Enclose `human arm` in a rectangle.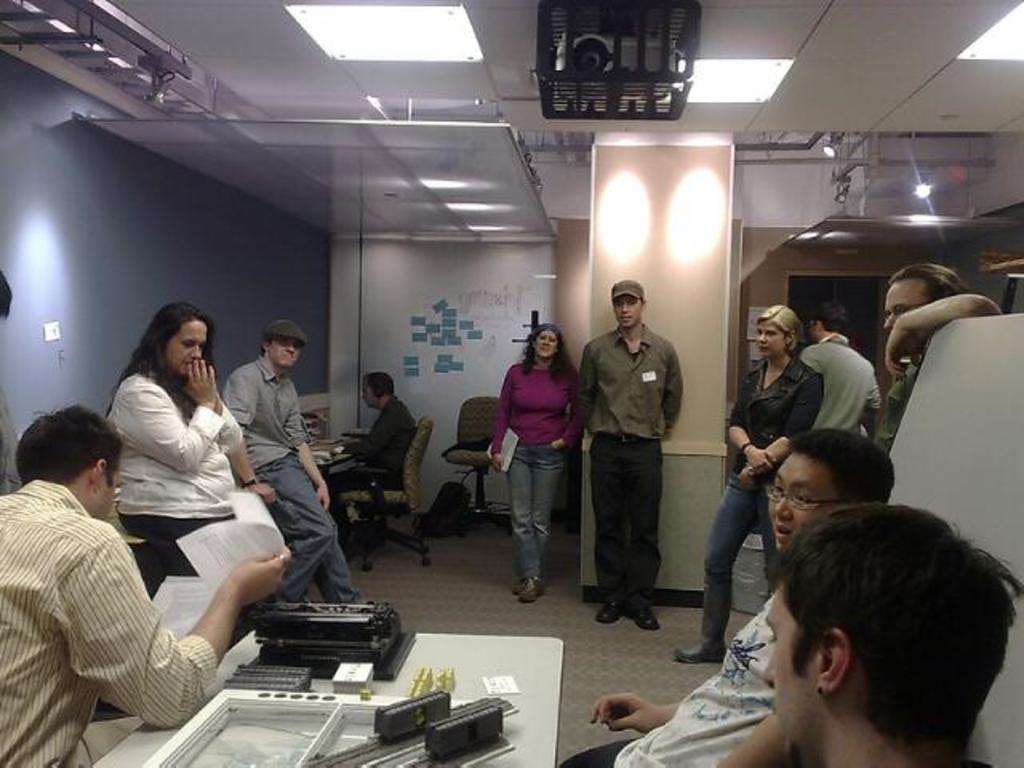
locate(723, 717, 802, 766).
